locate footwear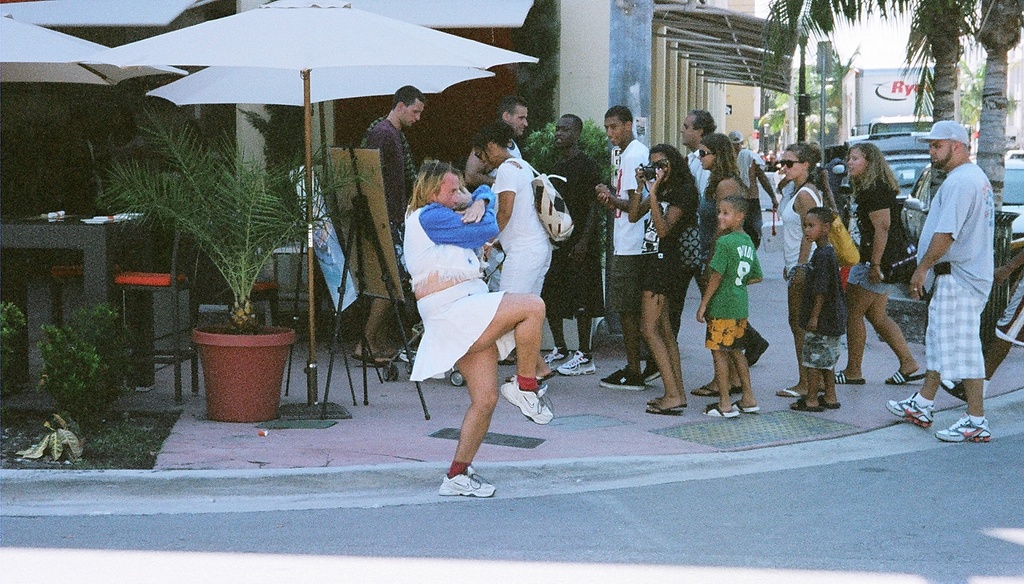
<box>350,350,389,366</box>
